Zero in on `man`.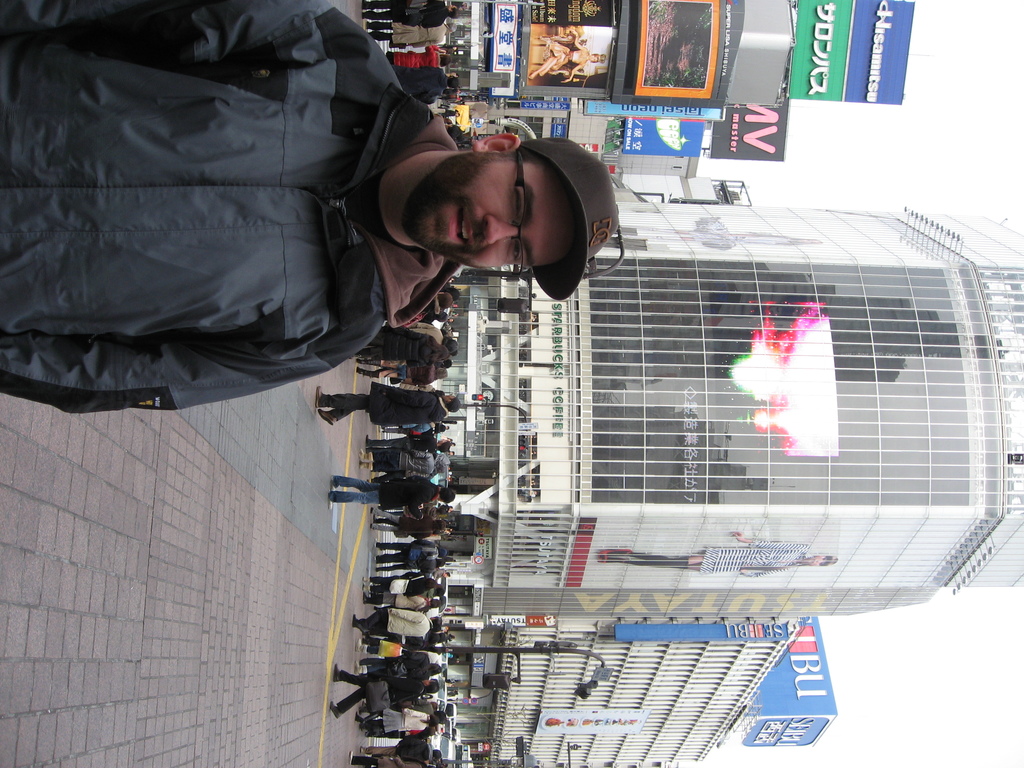
Zeroed in: 351/605/442/639.
